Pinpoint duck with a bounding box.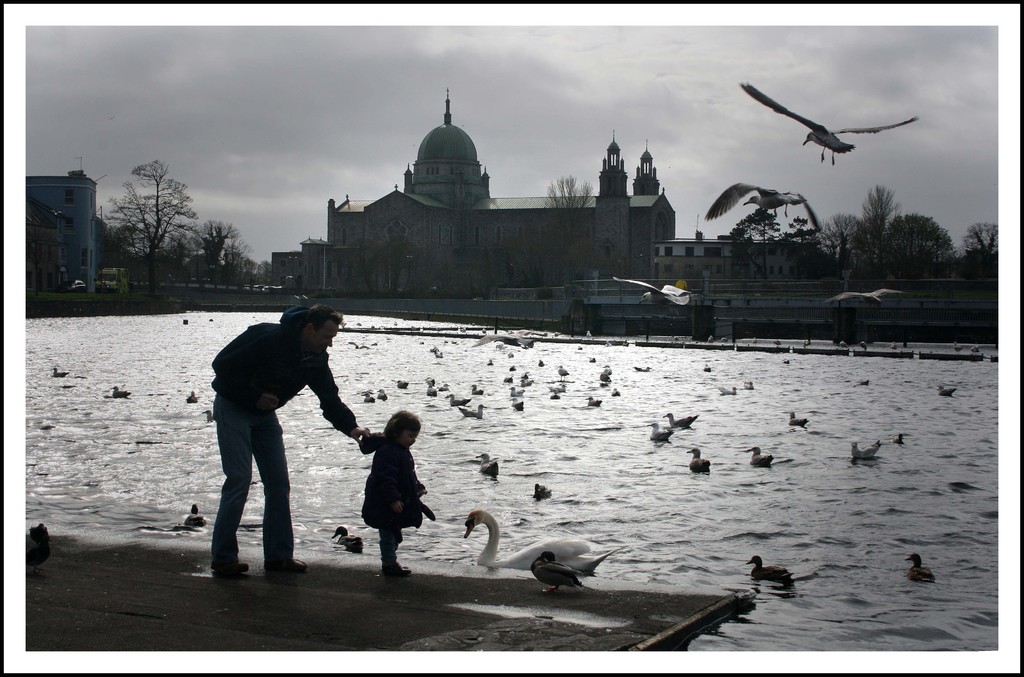
(851,433,884,463).
